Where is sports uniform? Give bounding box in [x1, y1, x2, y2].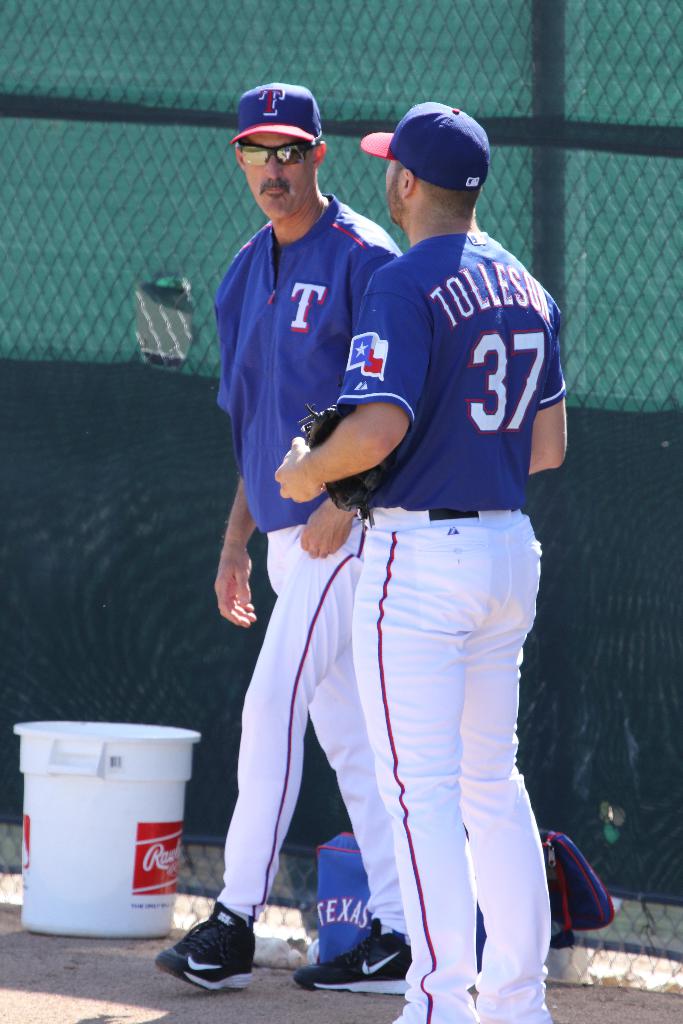
[157, 81, 404, 984].
